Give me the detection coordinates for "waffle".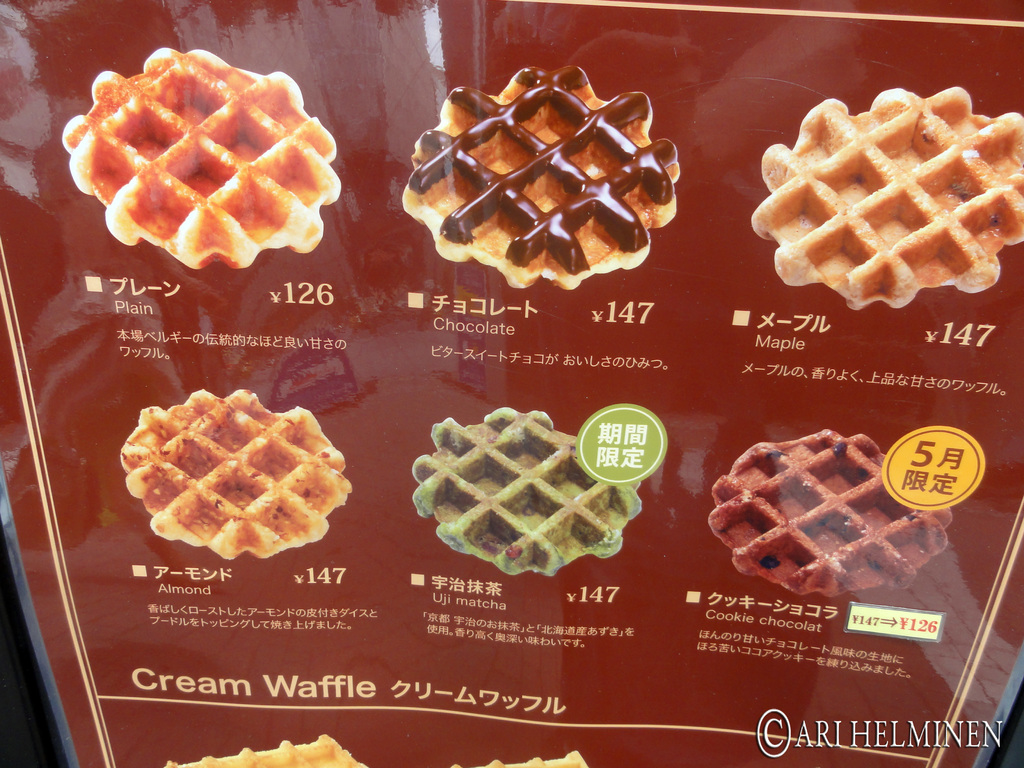
BBox(706, 426, 953, 595).
